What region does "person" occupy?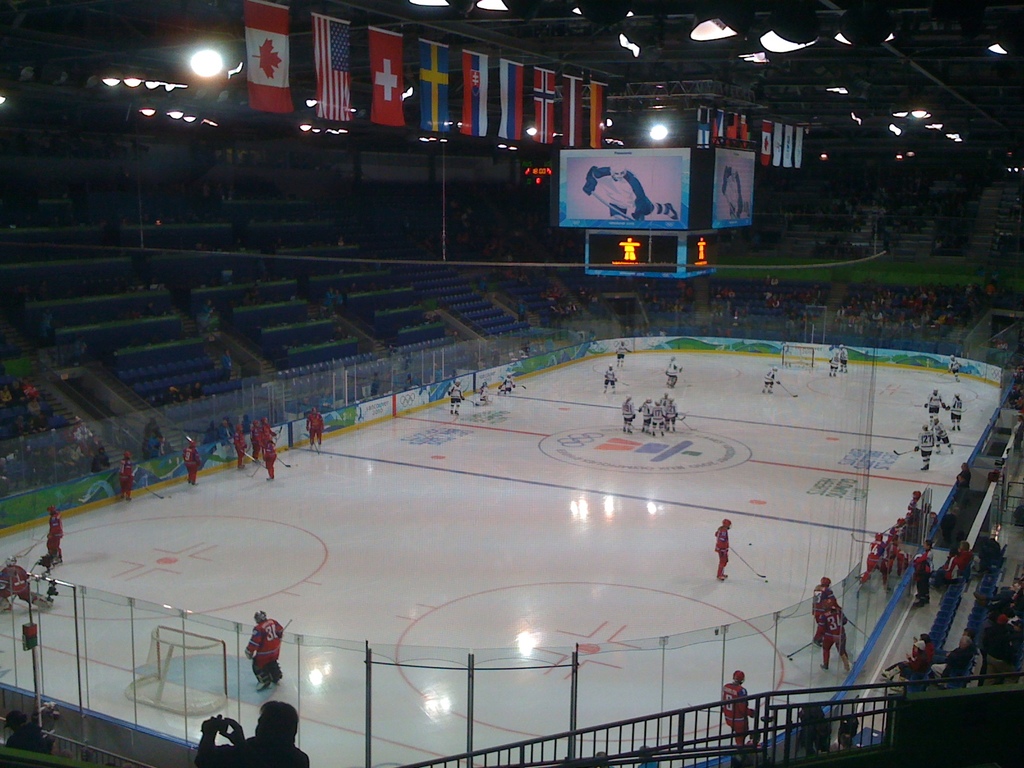
(left=0, top=559, right=58, bottom=611).
